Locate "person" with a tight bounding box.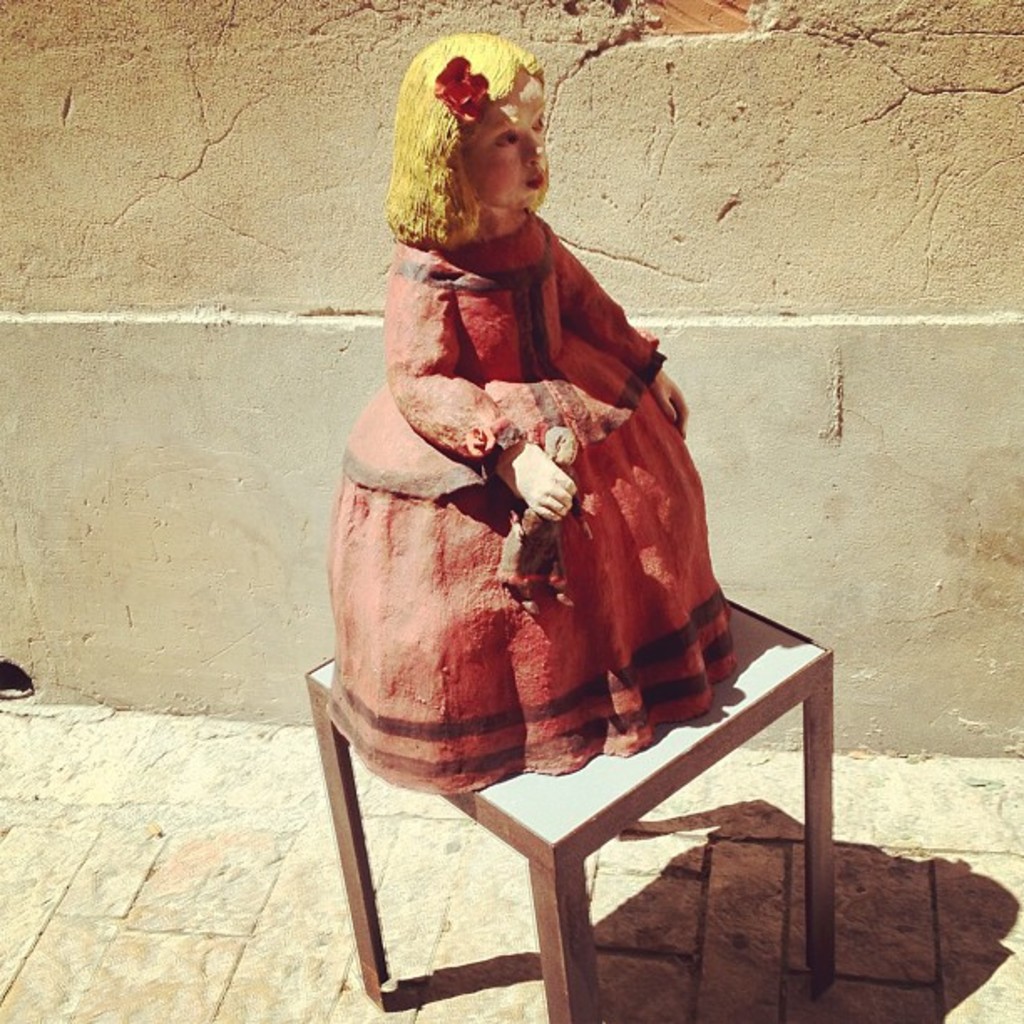
<box>325,30,736,795</box>.
